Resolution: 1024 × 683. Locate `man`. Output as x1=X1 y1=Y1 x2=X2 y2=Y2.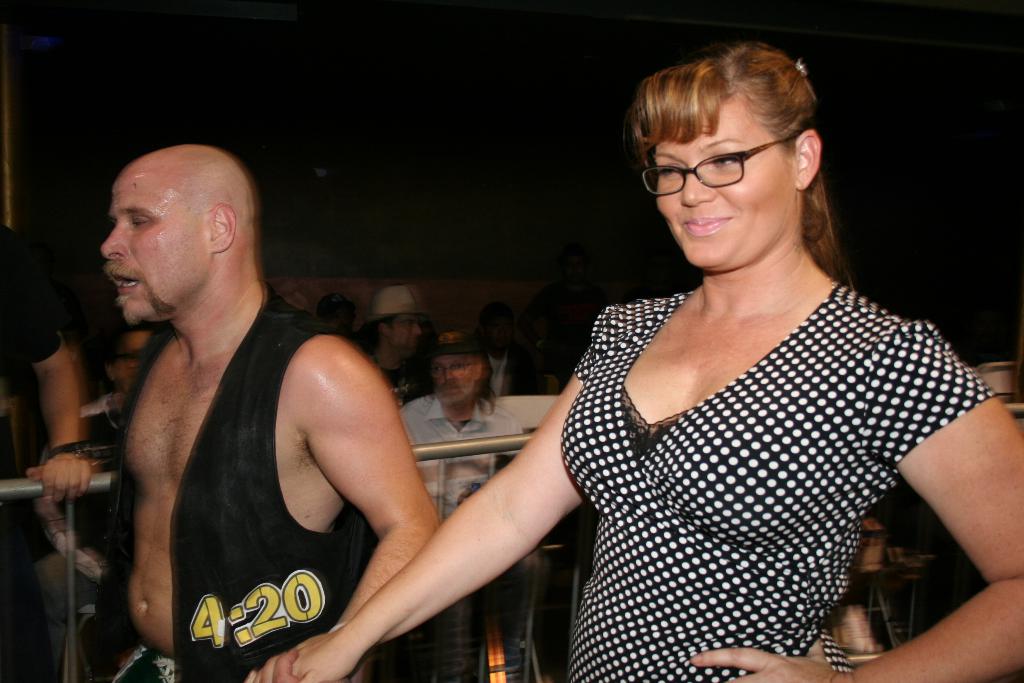
x1=0 y1=217 x2=92 y2=682.
